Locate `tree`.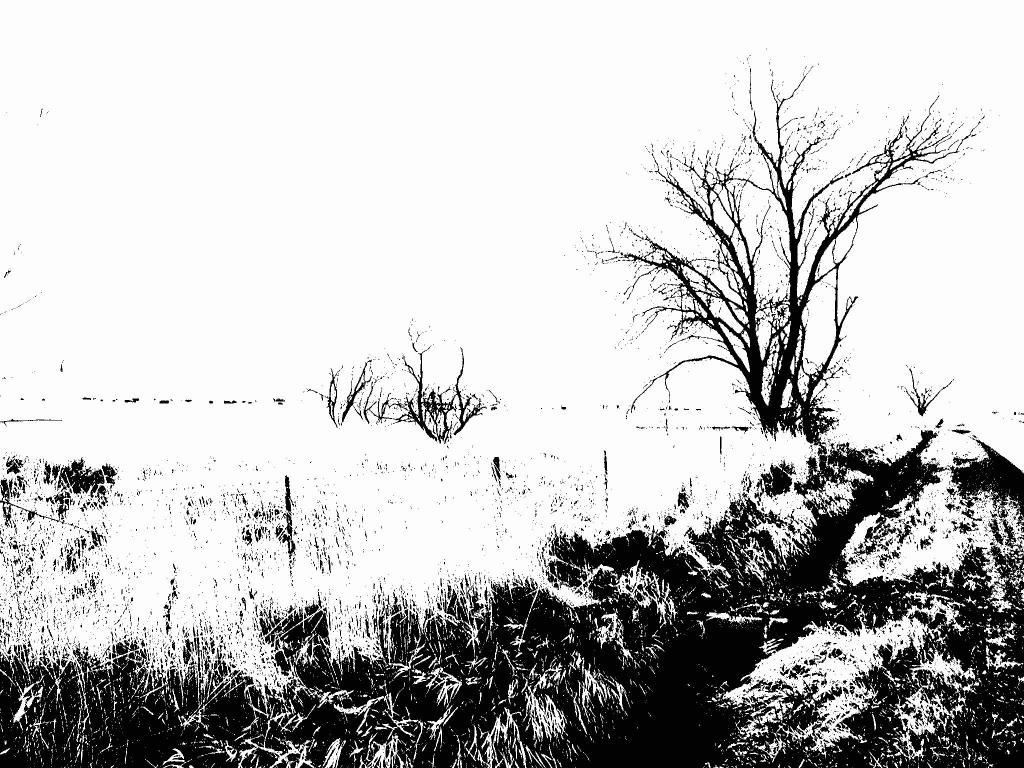
Bounding box: crop(321, 331, 501, 442).
